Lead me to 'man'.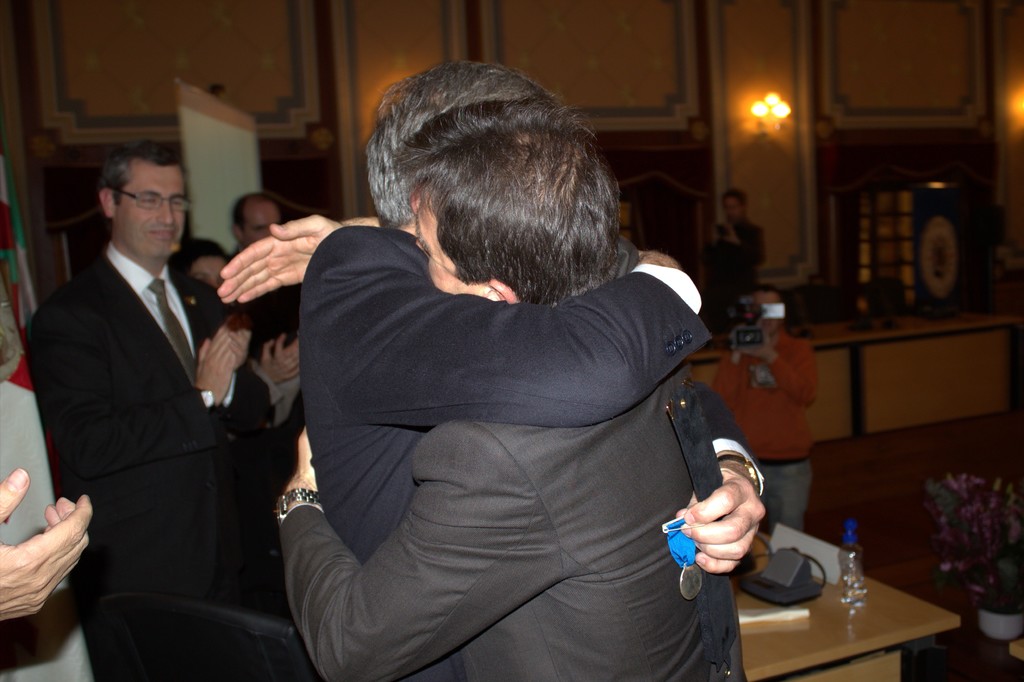
Lead to region(35, 85, 264, 663).
